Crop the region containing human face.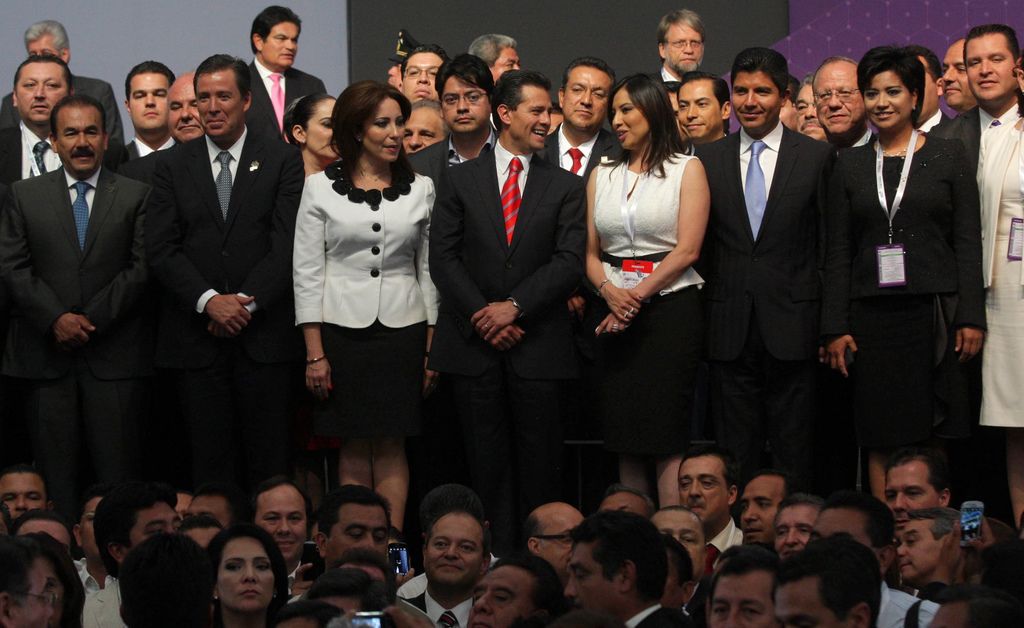
Crop region: bbox=[893, 520, 938, 582].
